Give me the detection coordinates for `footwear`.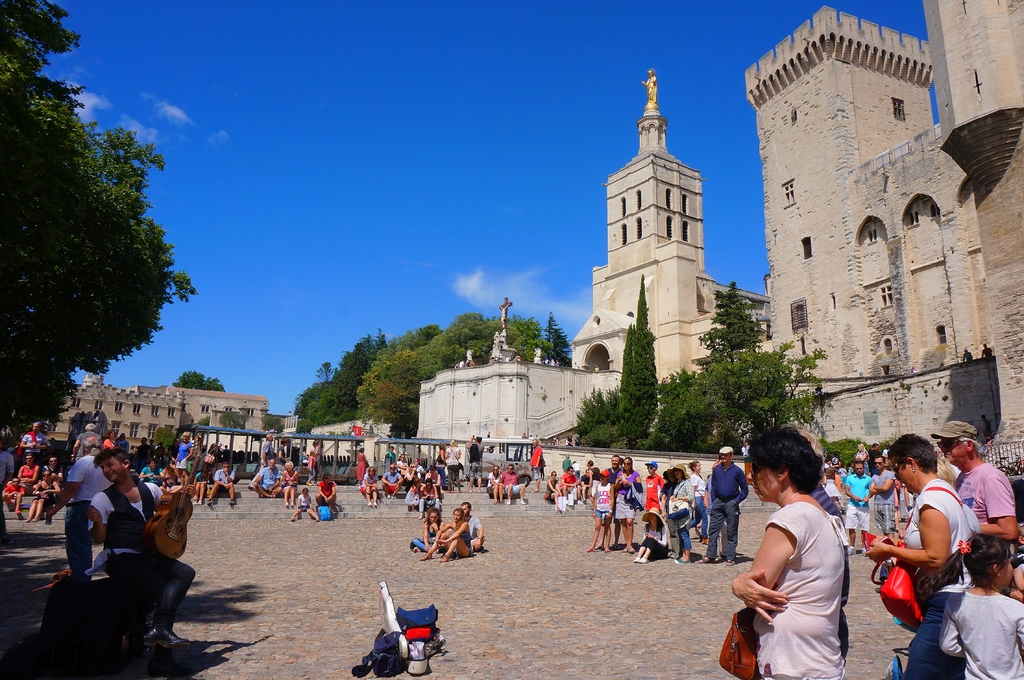
{"x1": 506, "y1": 501, "x2": 510, "y2": 503}.
